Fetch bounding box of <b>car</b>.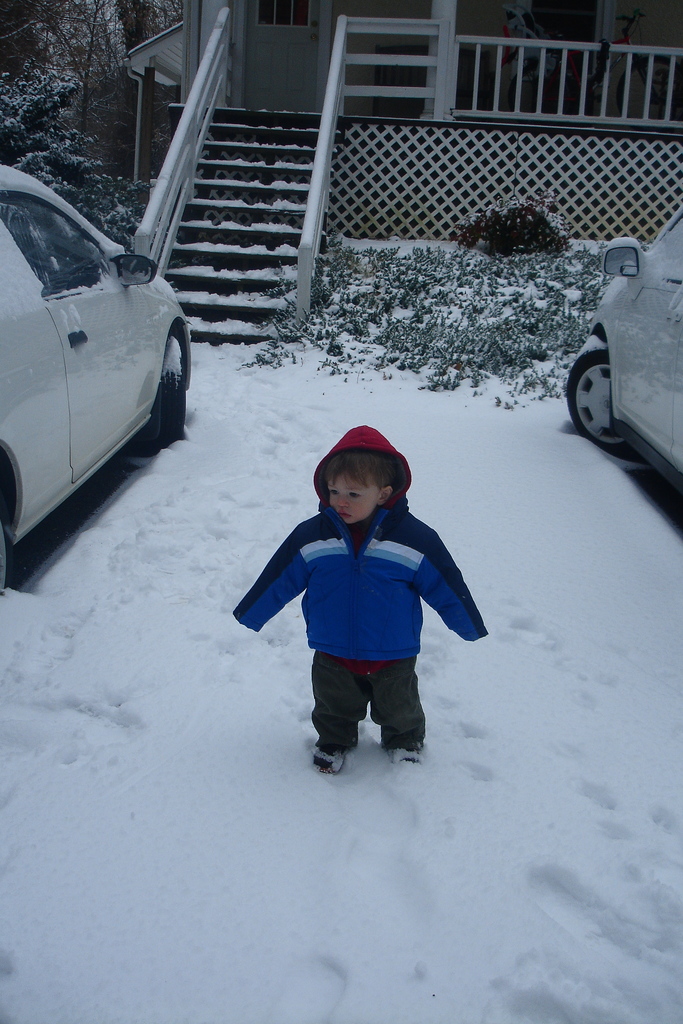
Bbox: <region>565, 205, 682, 497</region>.
